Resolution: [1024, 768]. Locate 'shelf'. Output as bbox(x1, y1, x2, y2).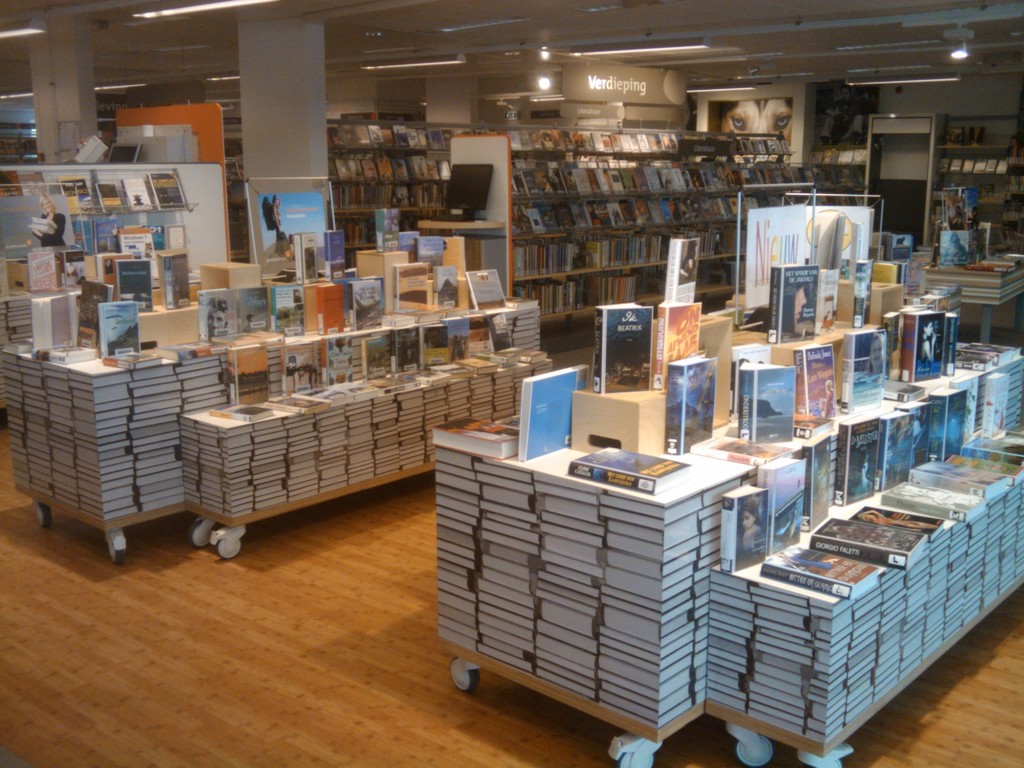
bbox(330, 209, 442, 251).
